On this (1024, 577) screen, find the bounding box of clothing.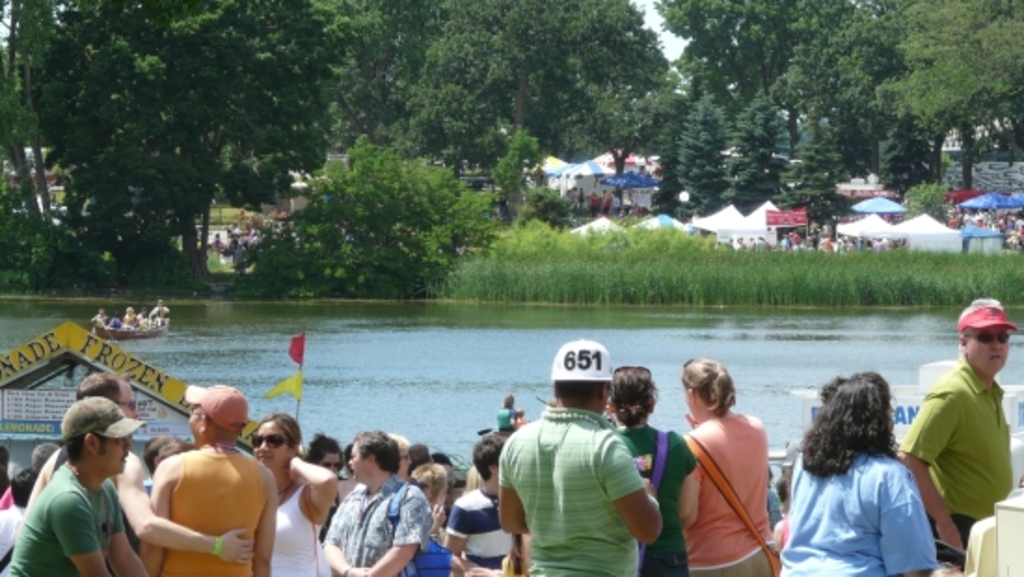
Bounding box: <bbox>773, 447, 938, 575</bbox>.
